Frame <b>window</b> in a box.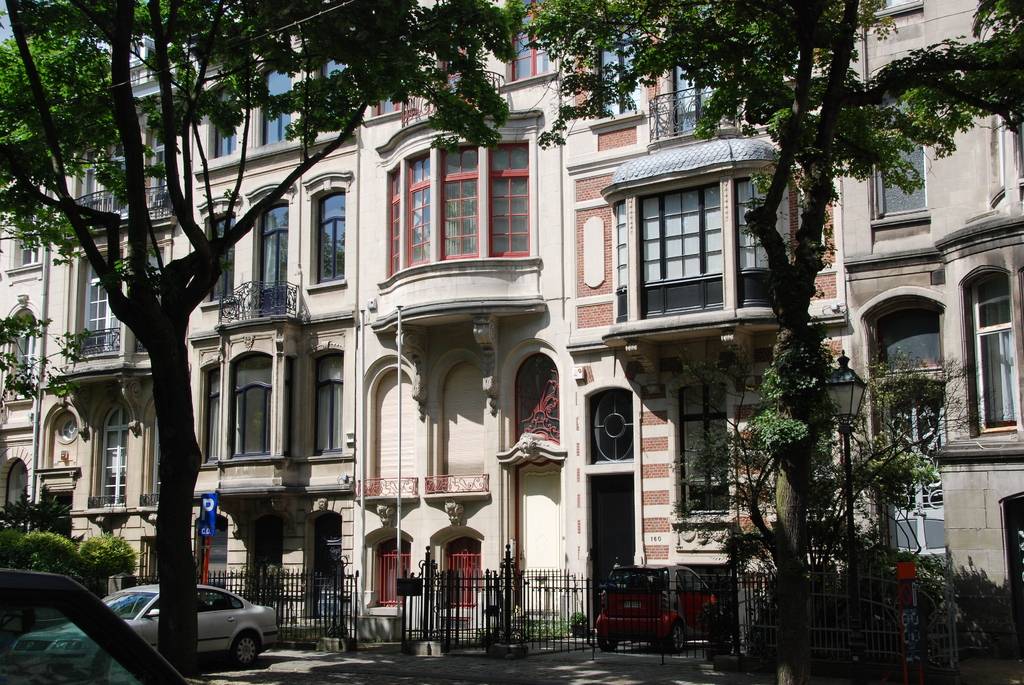
BBox(97, 404, 129, 507).
